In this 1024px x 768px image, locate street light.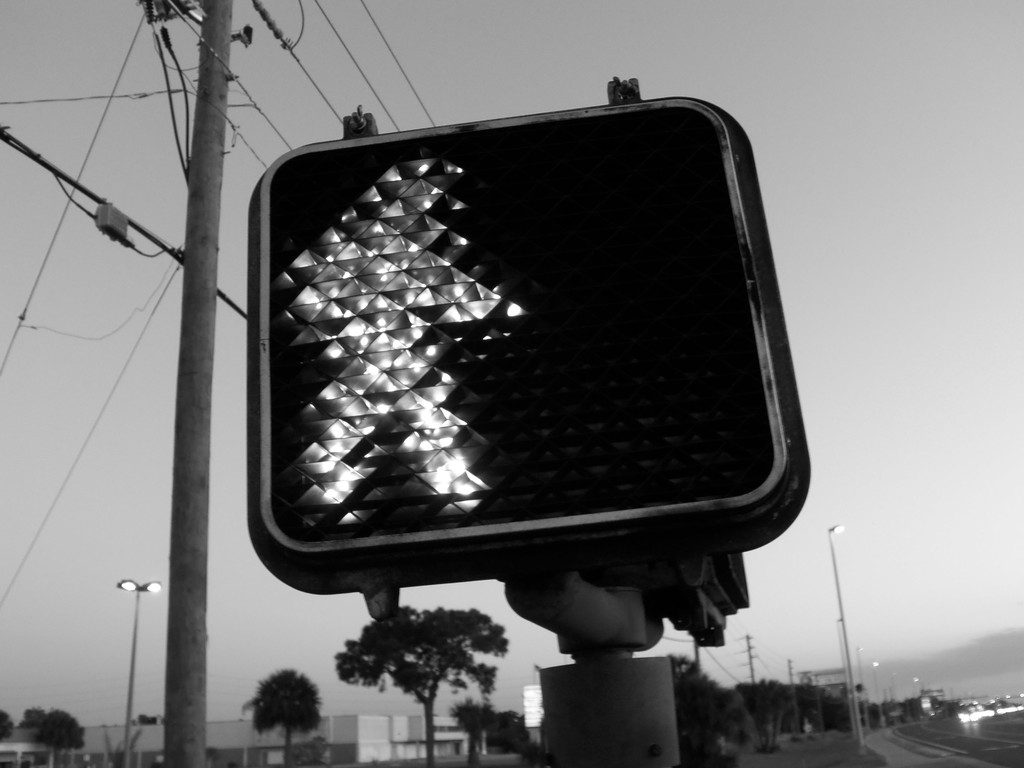
Bounding box: Rect(858, 646, 868, 729).
